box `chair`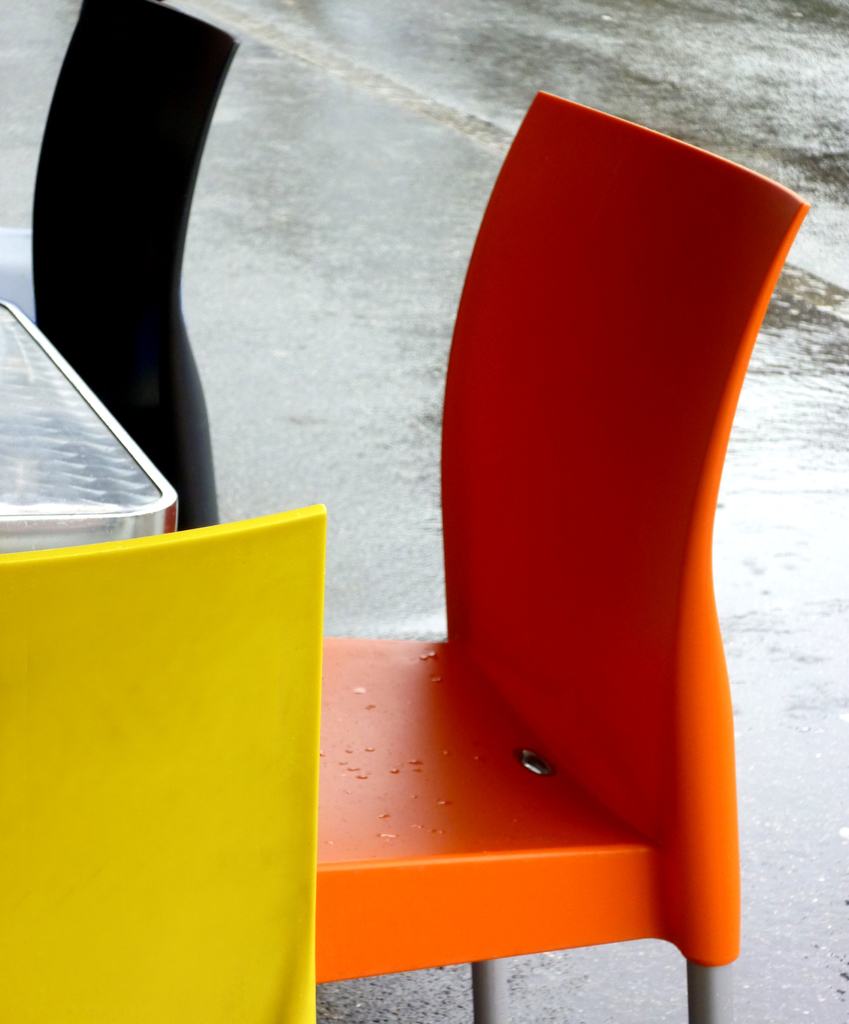
[left=19, top=0, right=229, bottom=541]
